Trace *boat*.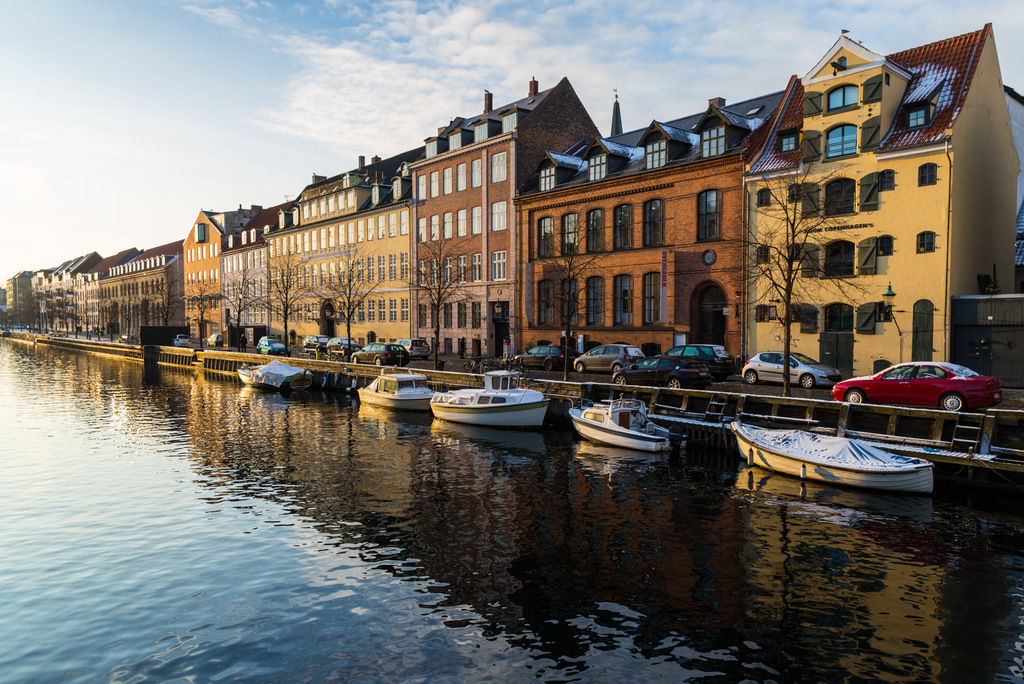
Traced to [x1=725, y1=401, x2=957, y2=500].
